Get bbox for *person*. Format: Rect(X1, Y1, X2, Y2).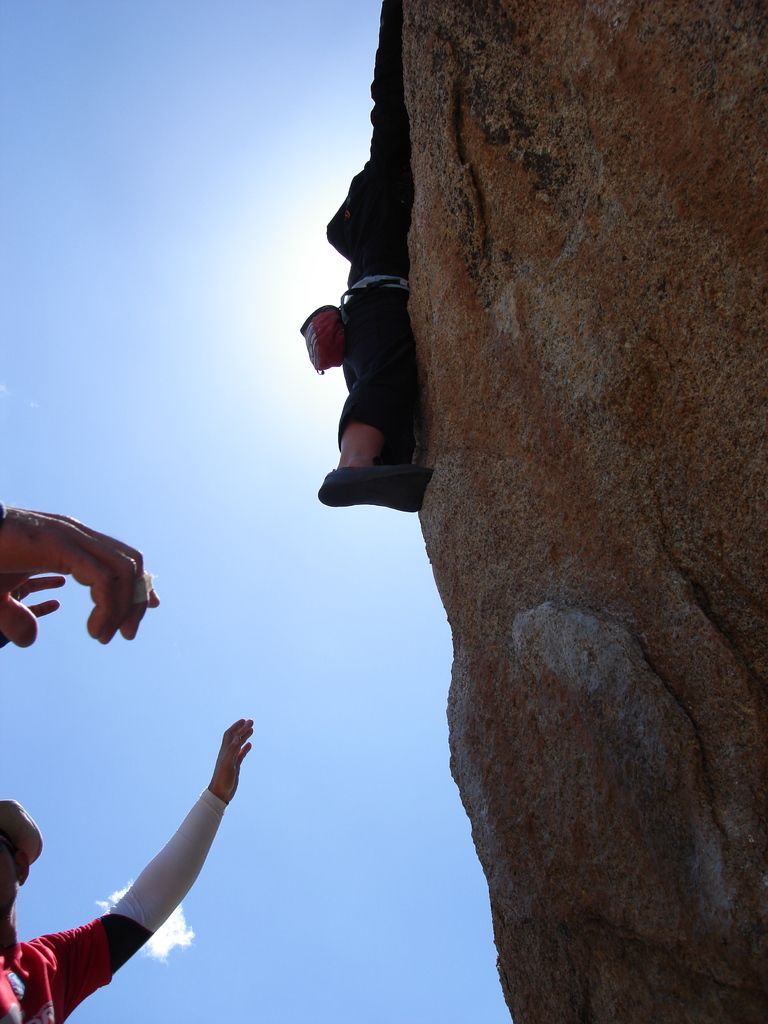
Rect(0, 502, 157, 646).
